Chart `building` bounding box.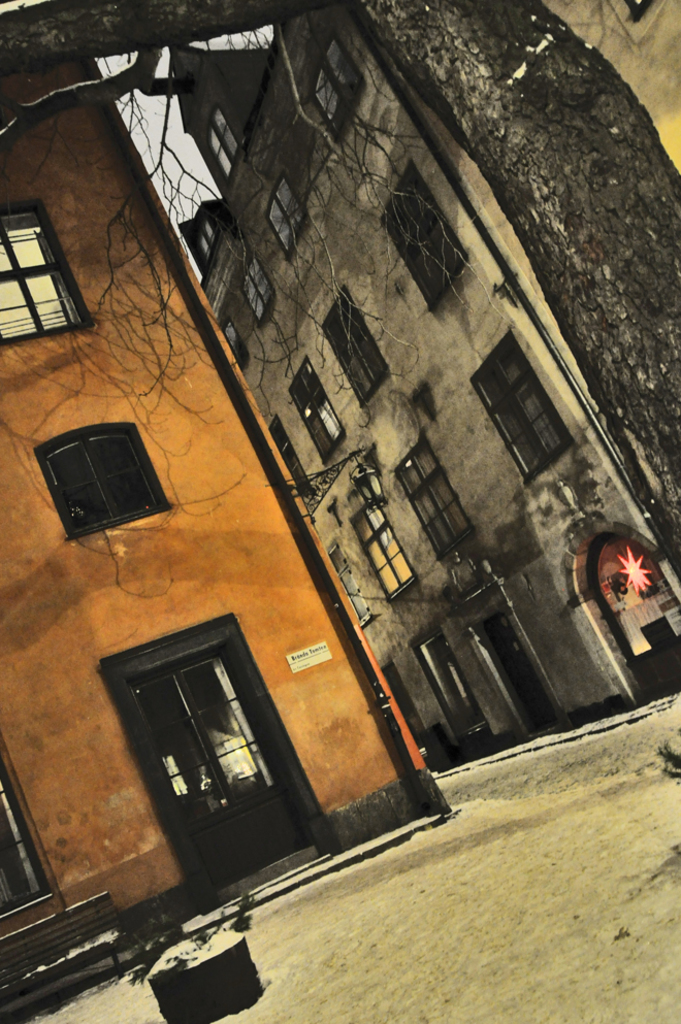
Charted: [x1=161, y1=0, x2=678, y2=779].
